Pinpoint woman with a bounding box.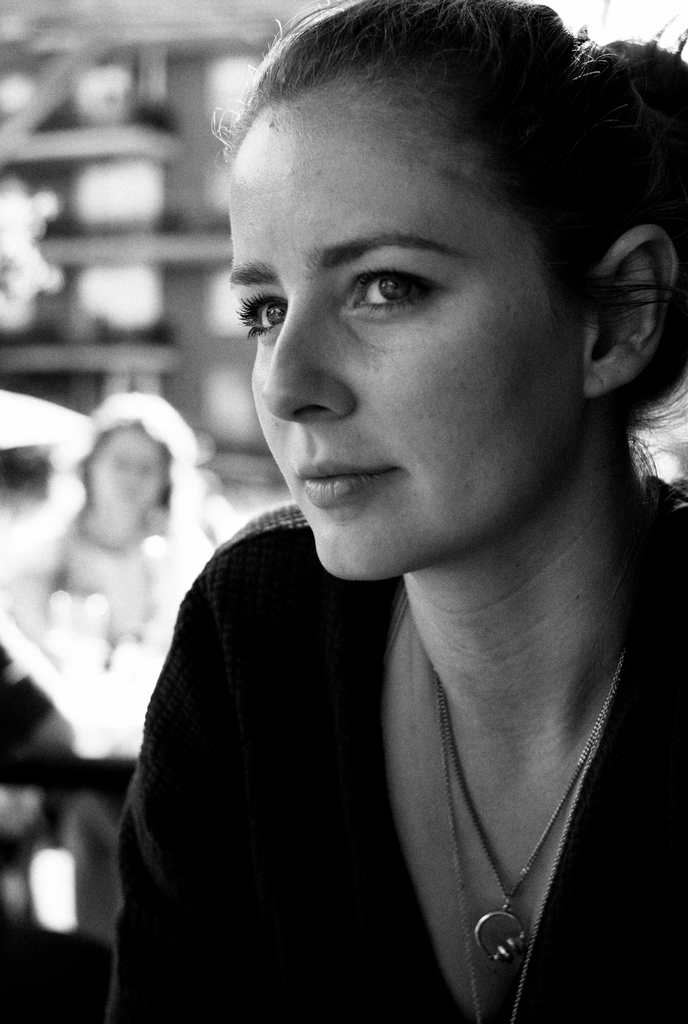
x1=8, y1=391, x2=218, y2=652.
